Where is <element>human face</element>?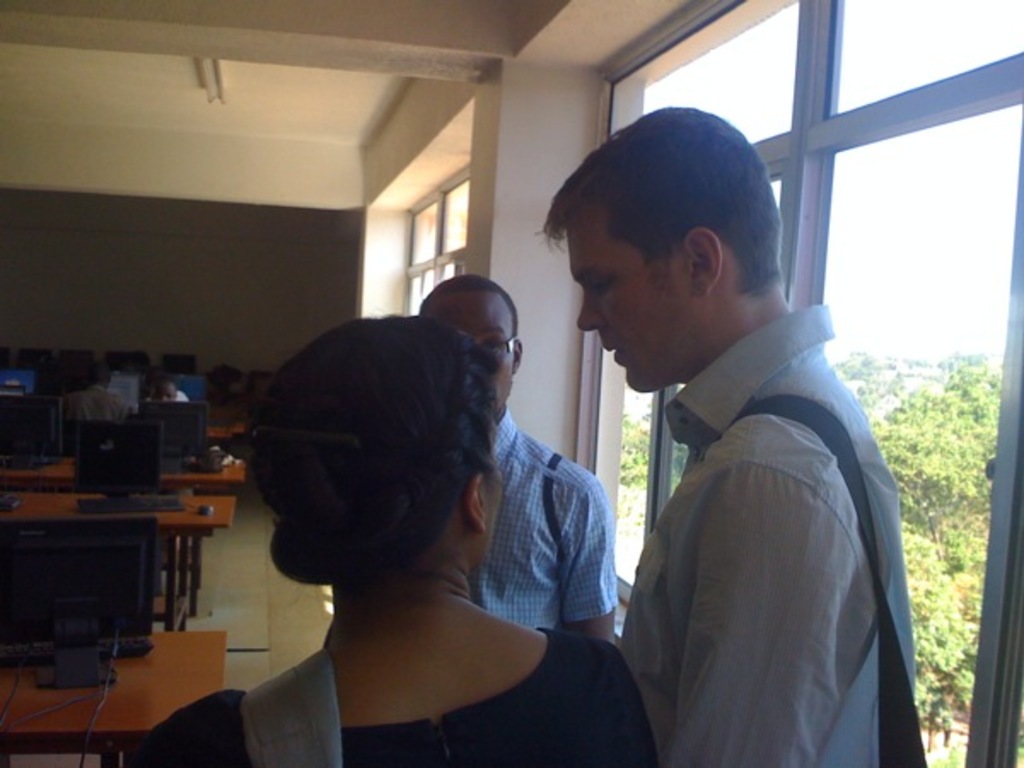
bbox=[430, 294, 512, 411].
